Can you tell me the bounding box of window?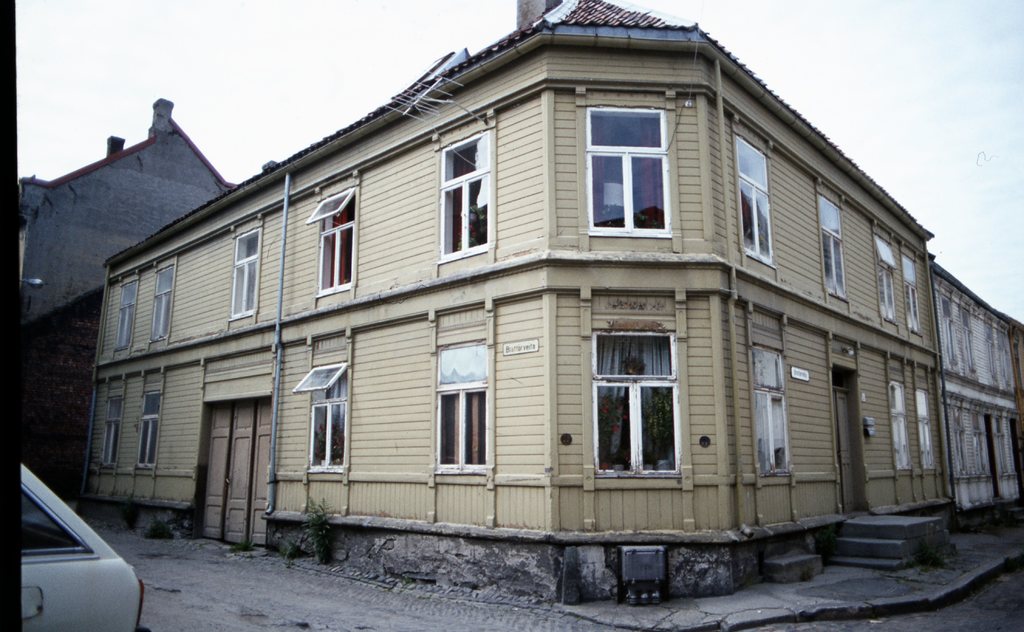
<region>111, 278, 140, 352</region>.
